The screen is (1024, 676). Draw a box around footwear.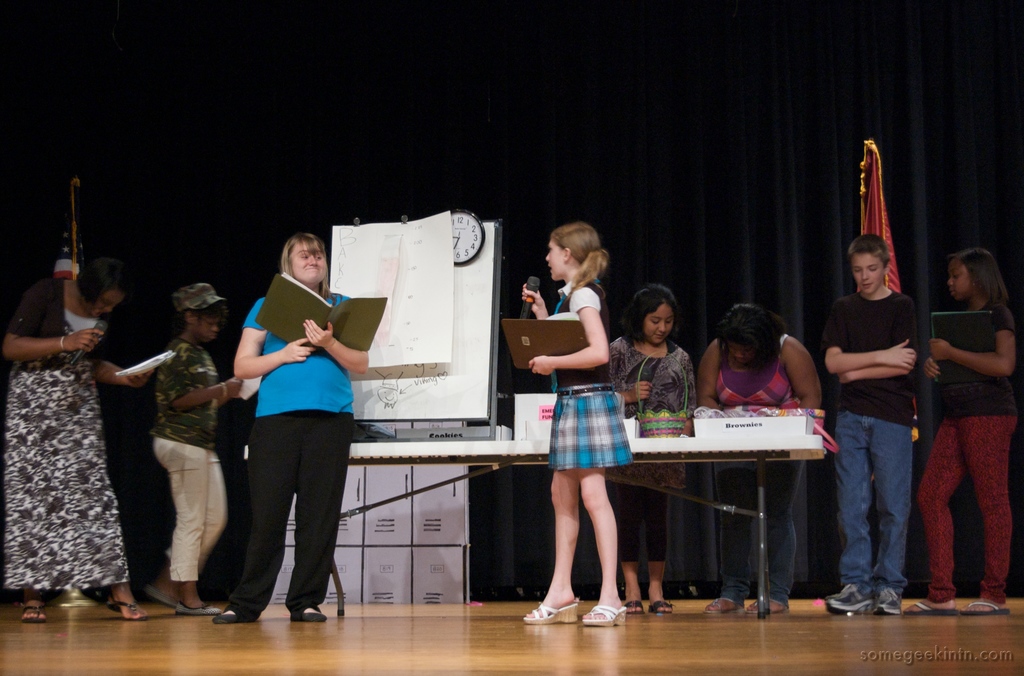
BBox(741, 601, 787, 616).
